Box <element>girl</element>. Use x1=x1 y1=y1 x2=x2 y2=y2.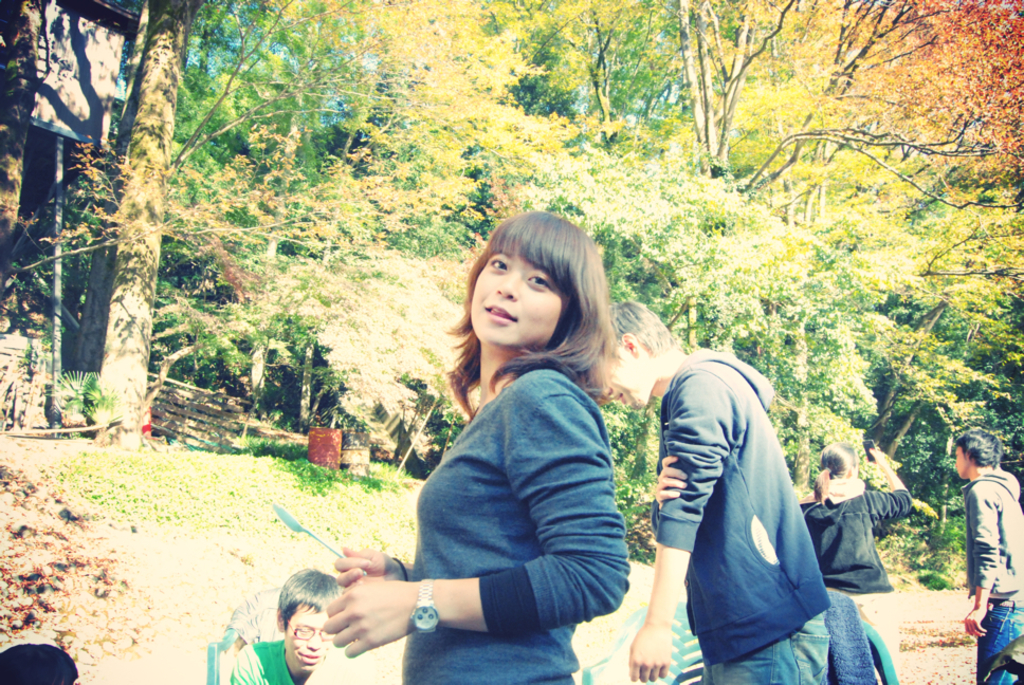
x1=324 y1=206 x2=621 y2=684.
